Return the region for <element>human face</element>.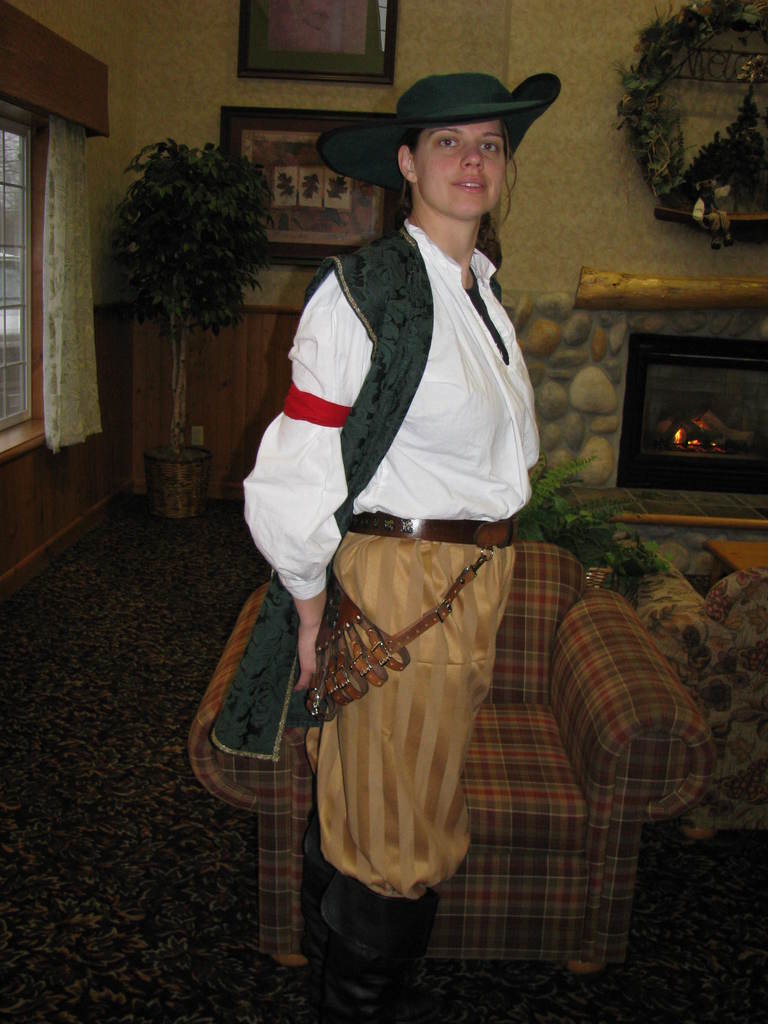
[396, 115, 506, 210].
